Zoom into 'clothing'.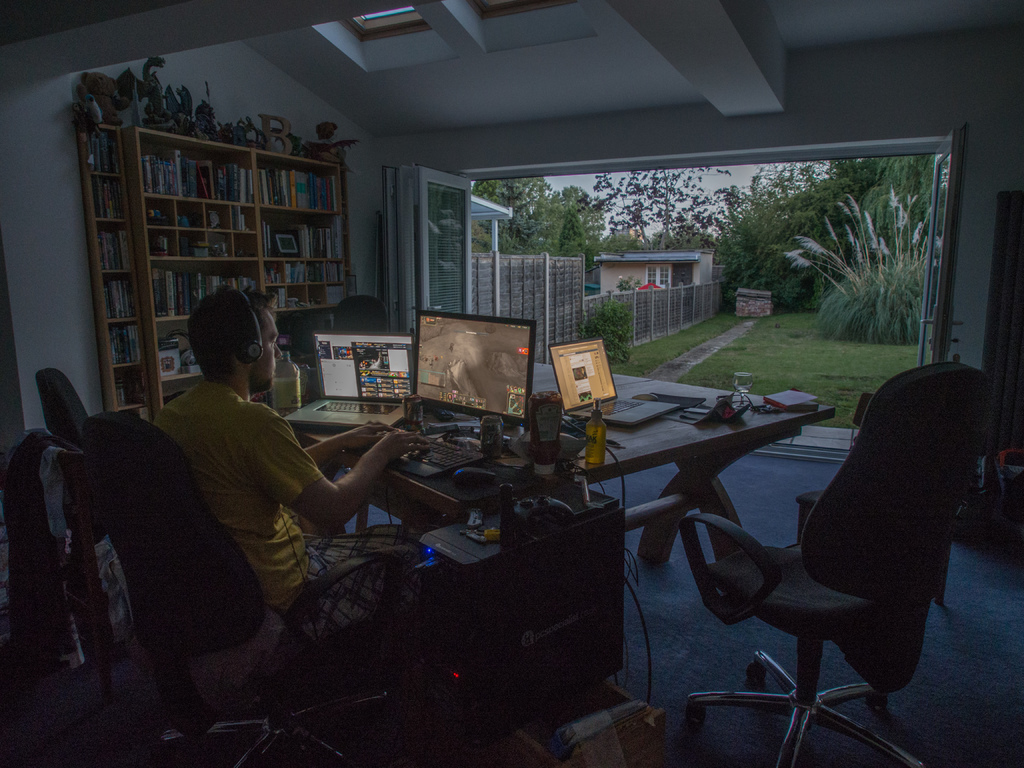
Zoom target: [148,340,340,637].
